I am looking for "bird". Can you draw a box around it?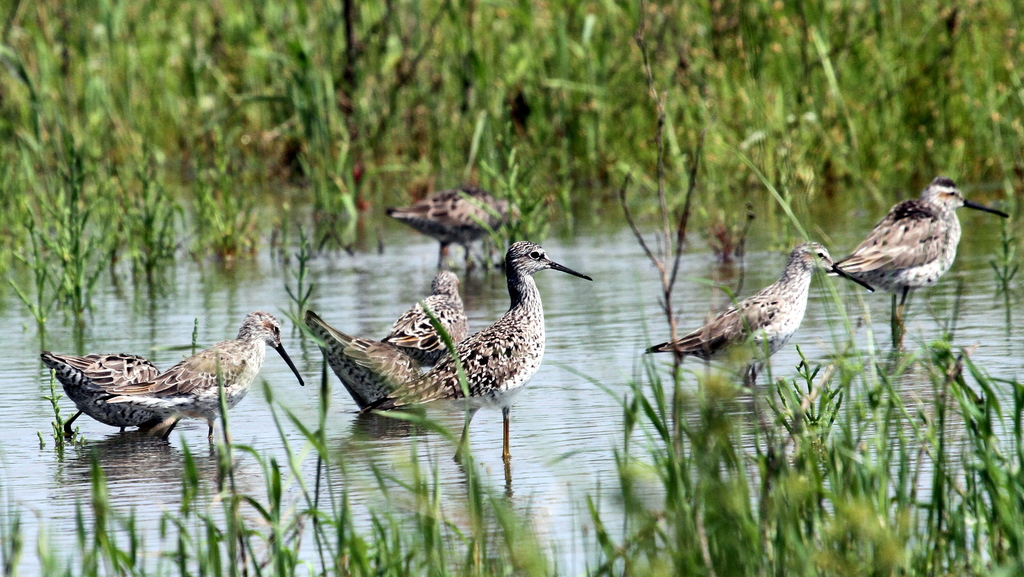
Sure, the bounding box is 349, 243, 593, 416.
